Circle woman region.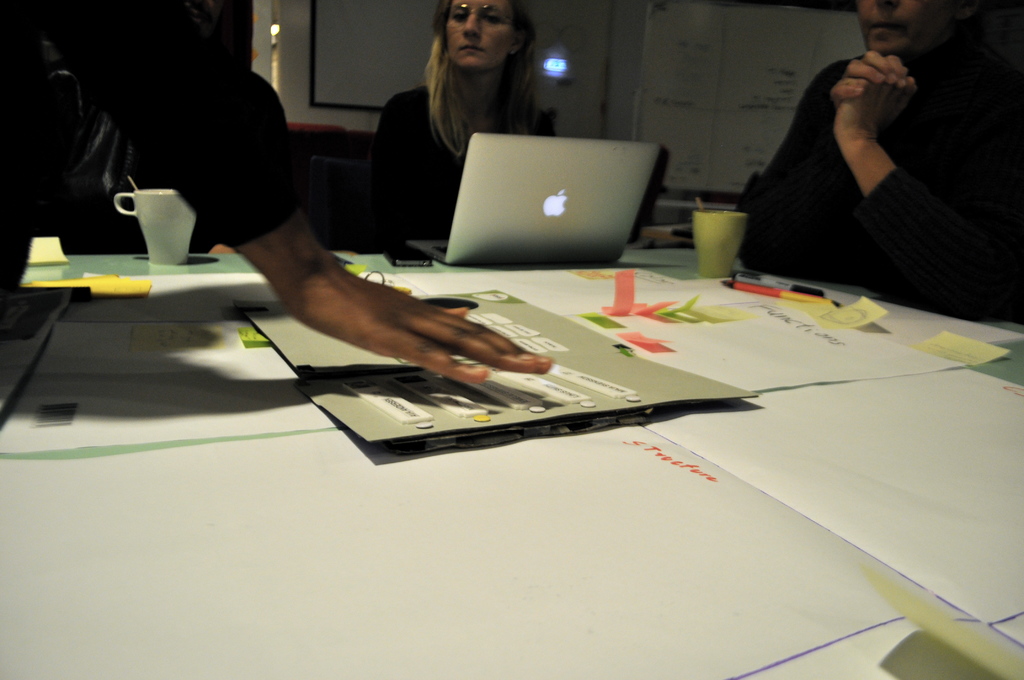
Region: [left=367, top=2, right=557, bottom=225].
